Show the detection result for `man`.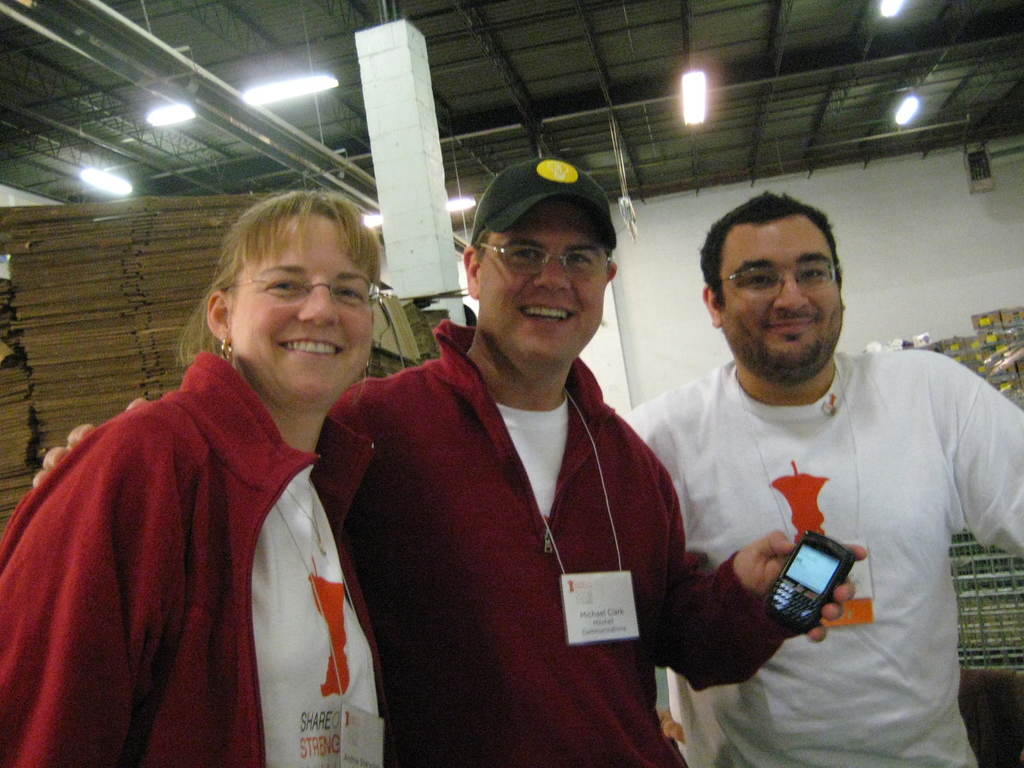
pyautogui.locateOnScreen(30, 154, 863, 767).
